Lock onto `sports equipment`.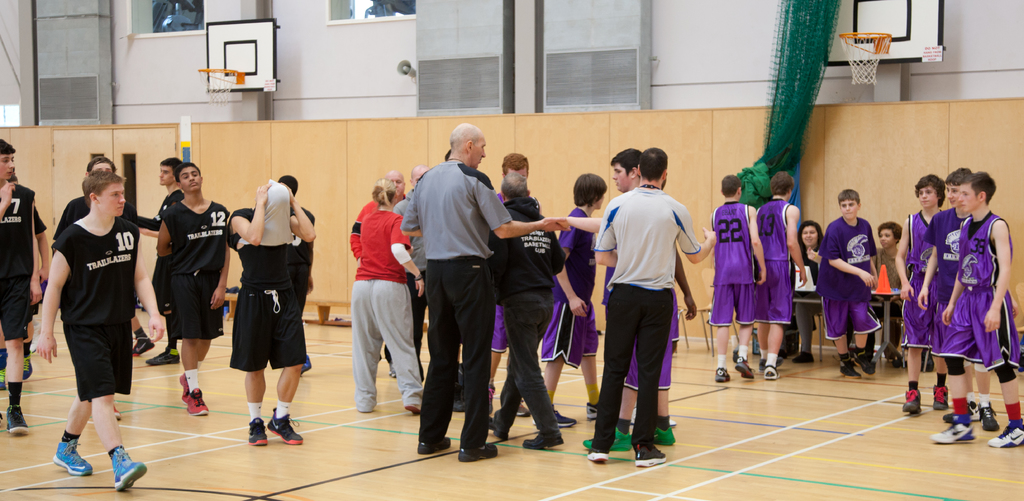
Locked: left=113, top=448, right=148, bottom=489.
